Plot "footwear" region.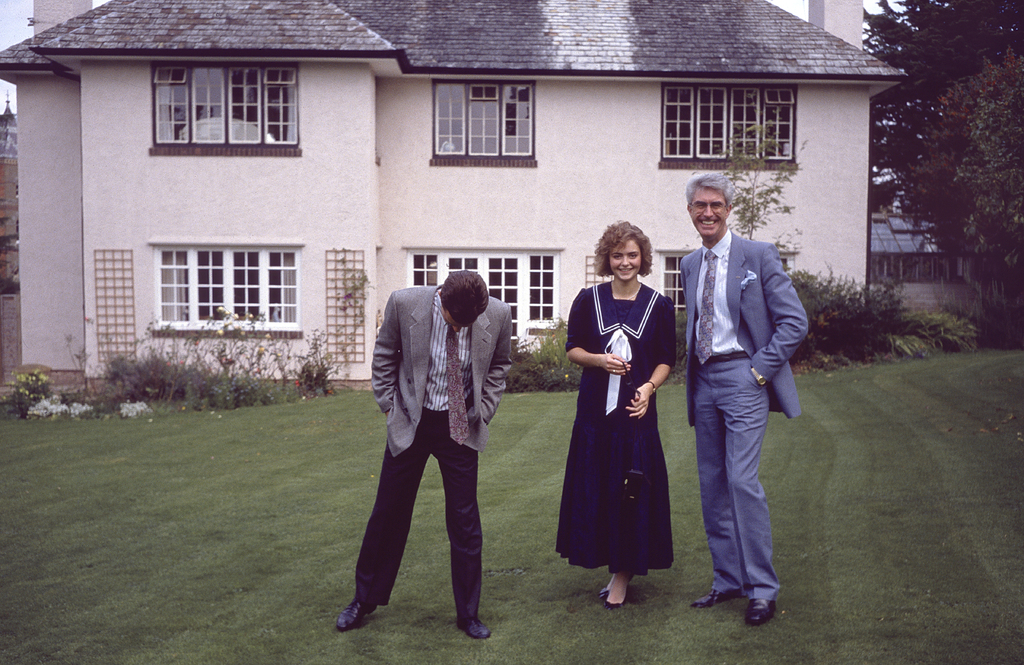
Plotted at [x1=746, y1=598, x2=776, y2=625].
